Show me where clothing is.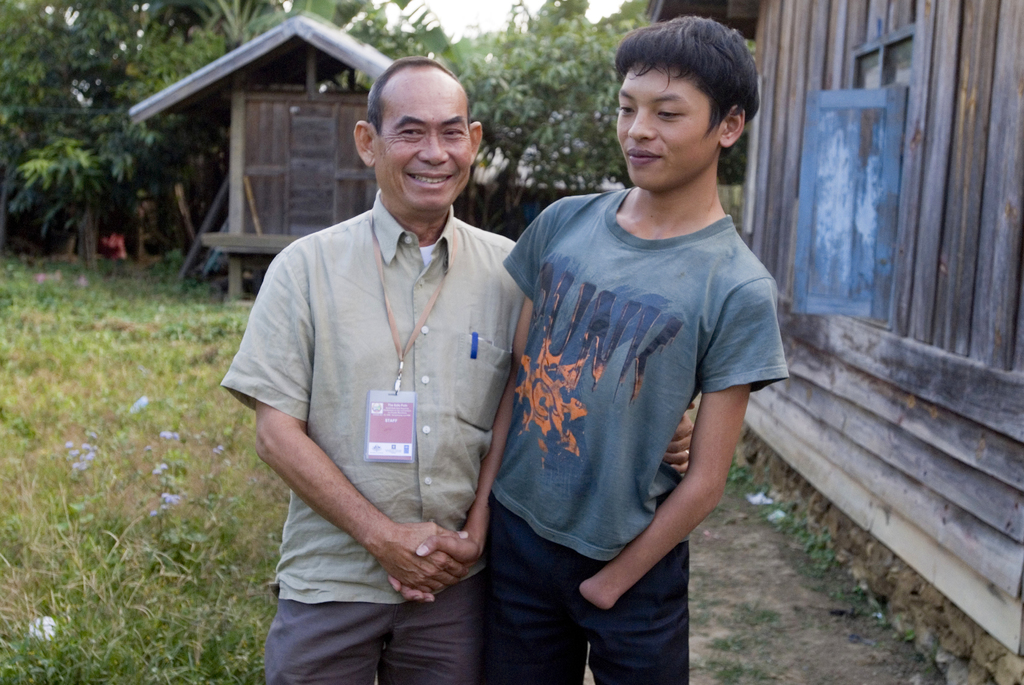
clothing is at region(484, 184, 790, 564).
